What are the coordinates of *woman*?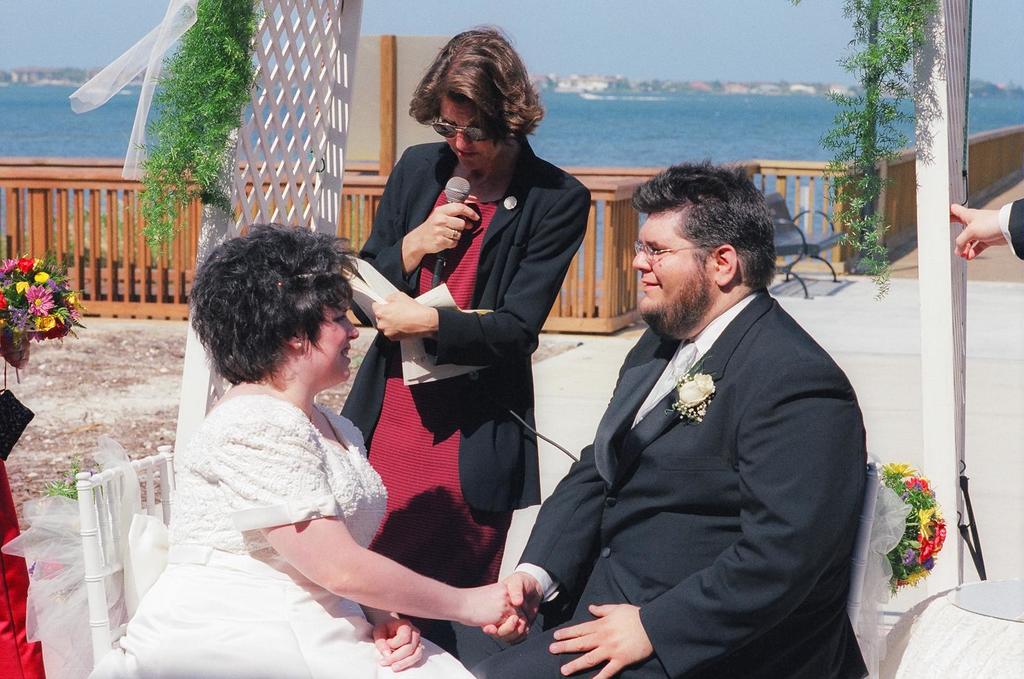
region(330, 27, 596, 666).
